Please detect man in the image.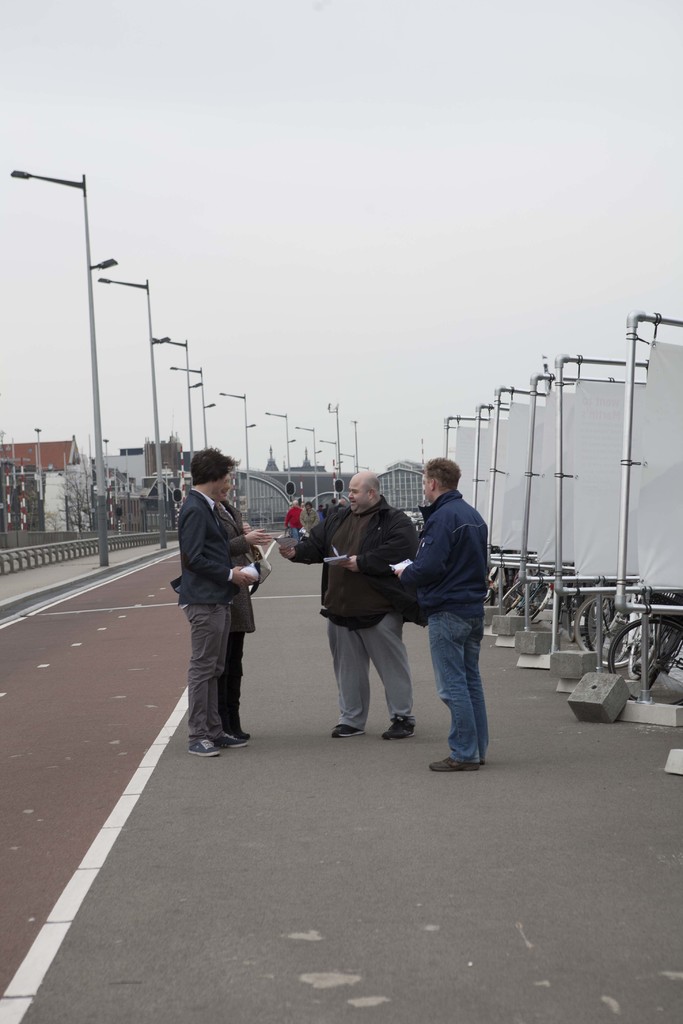
{"x1": 276, "y1": 470, "x2": 420, "y2": 741}.
